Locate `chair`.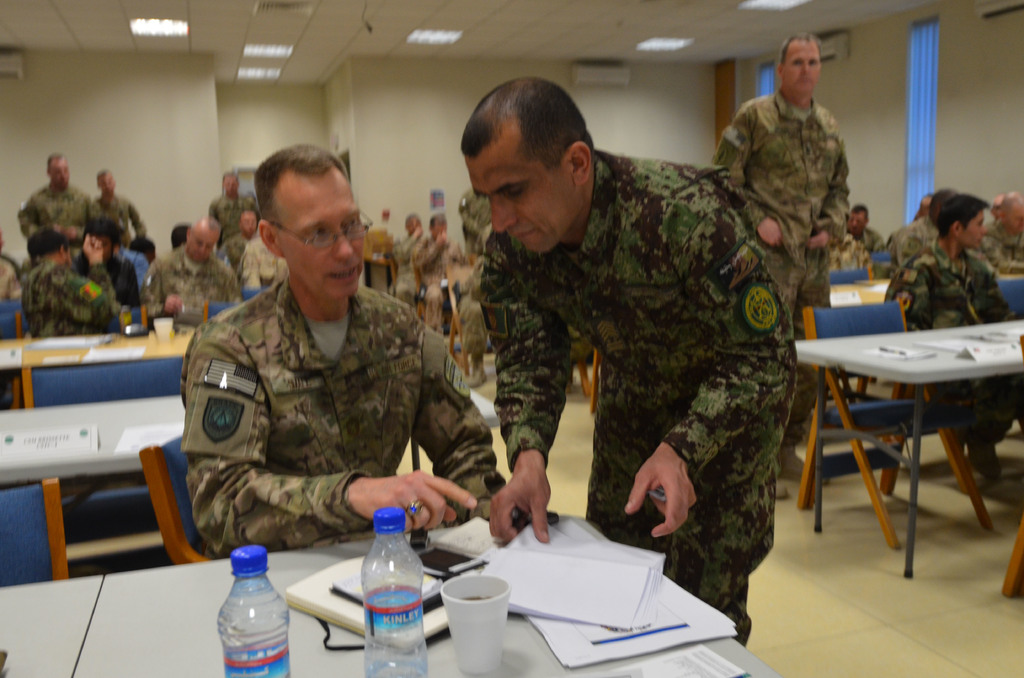
Bounding box: 449,272,502,382.
